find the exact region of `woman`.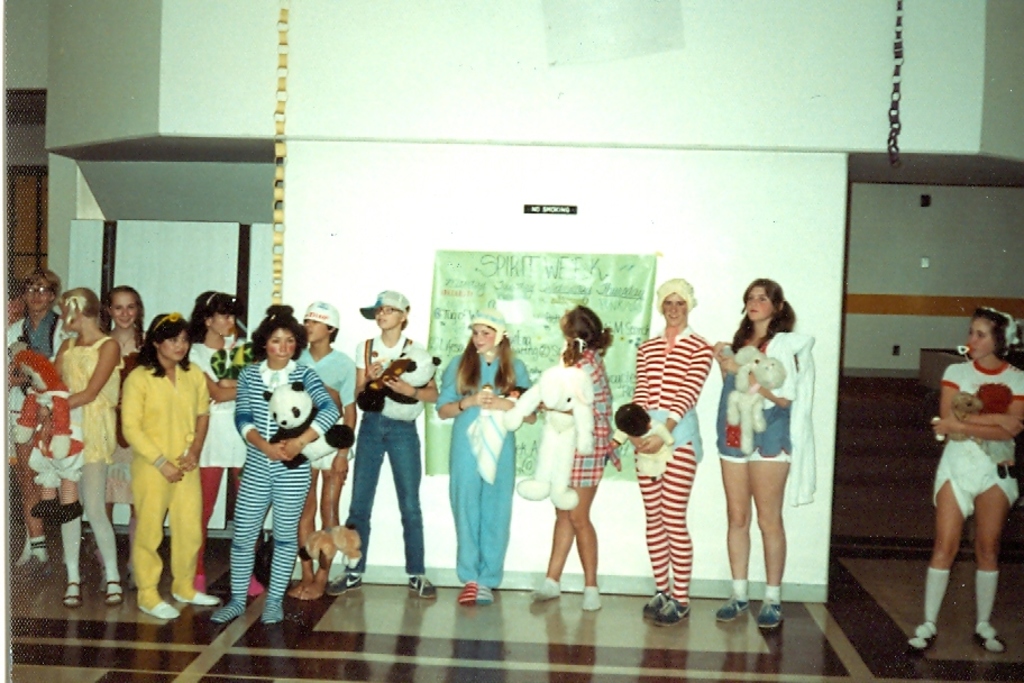
Exact region: [31,286,128,610].
